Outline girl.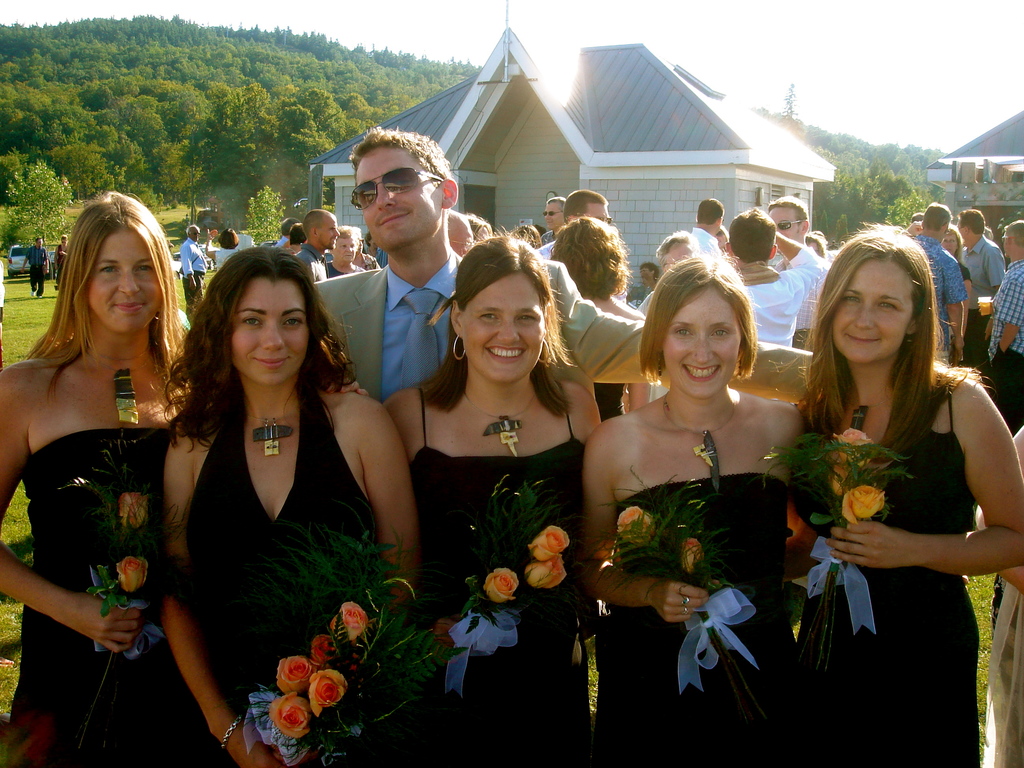
Outline: [398, 224, 607, 756].
